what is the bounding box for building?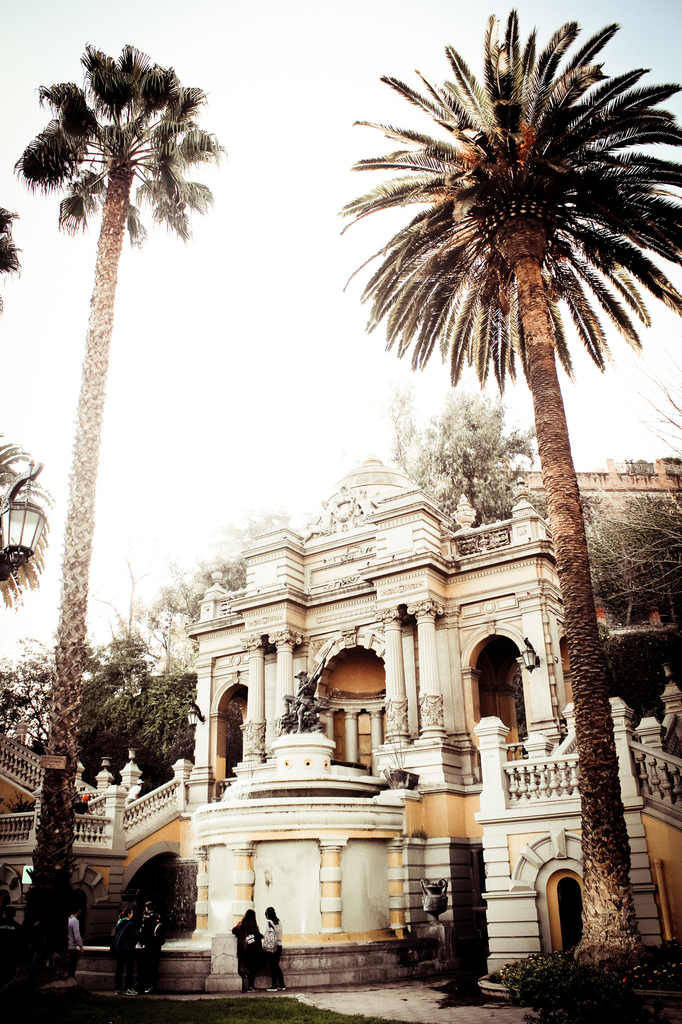
(0,451,681,1004).
